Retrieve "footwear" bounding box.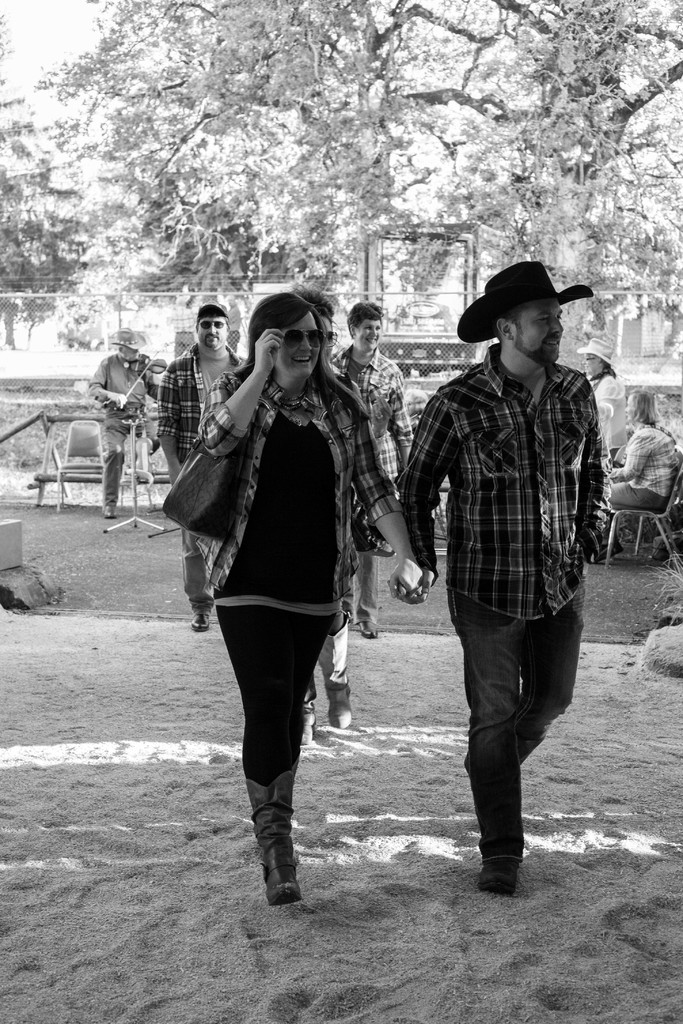
Bounding box: x1=187 y1=617 x2=210 y2=631.
